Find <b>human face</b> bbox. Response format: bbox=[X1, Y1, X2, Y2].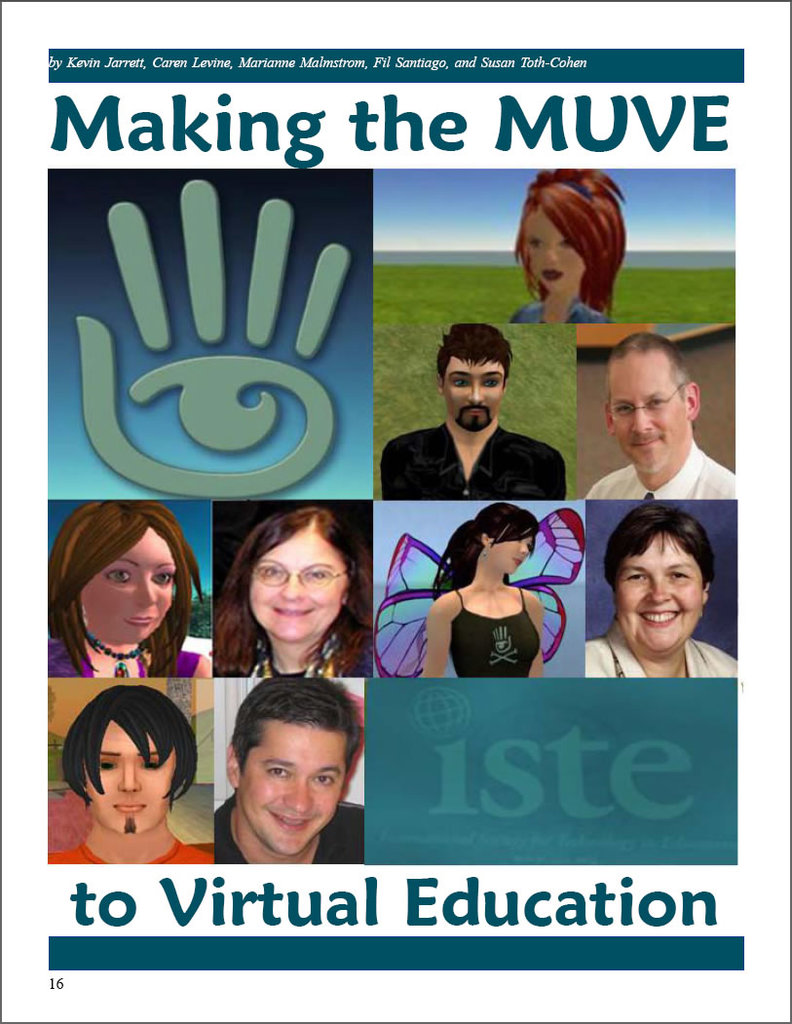
bbox=[484, 531, 534, 577].
